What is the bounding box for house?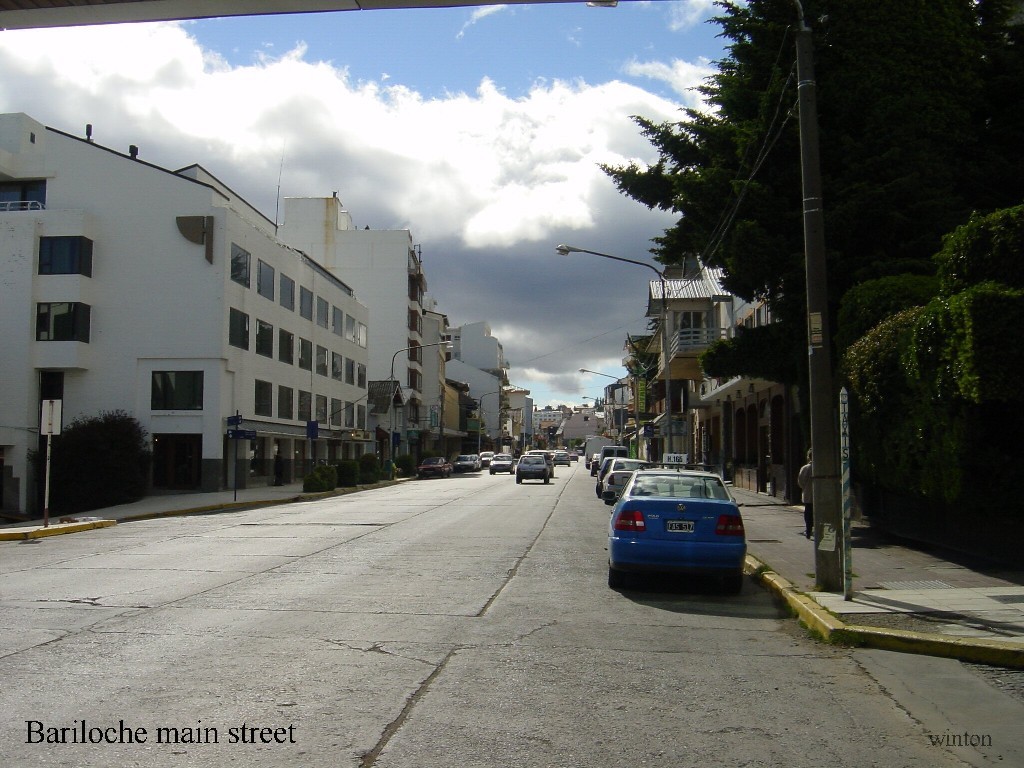
bbox(597, 371, 645, 447).
